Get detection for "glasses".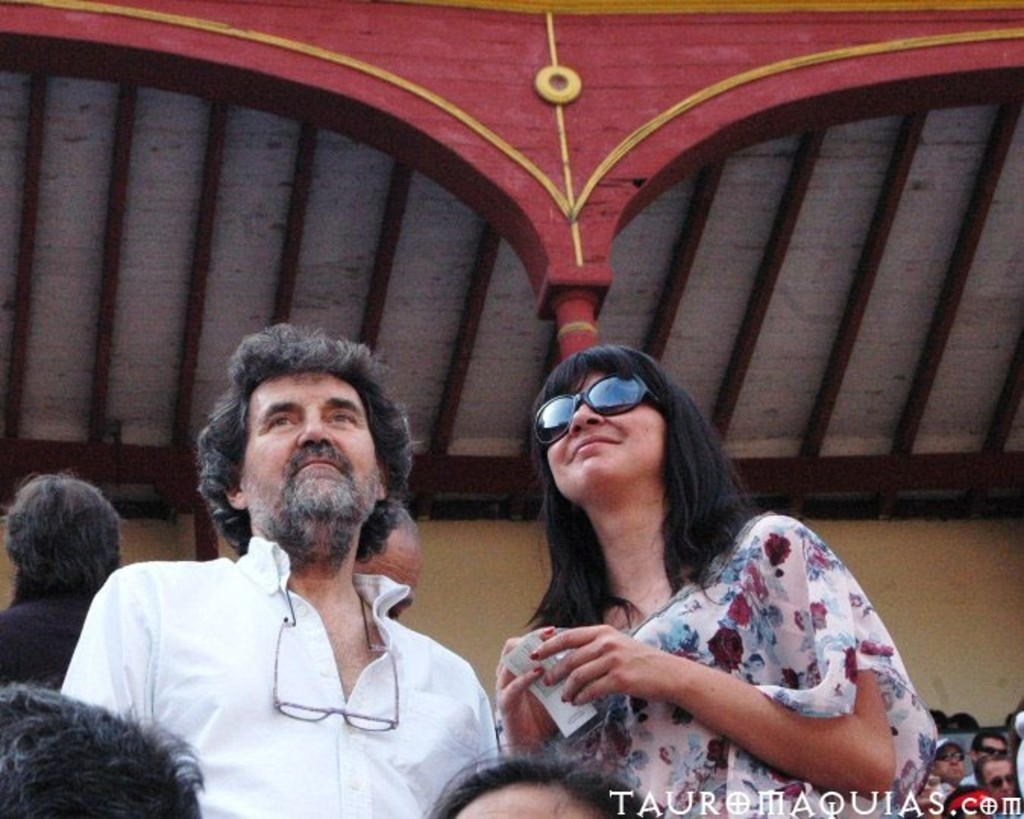
Detection: (x1=275, y1=620, x2=399, y2=733).
